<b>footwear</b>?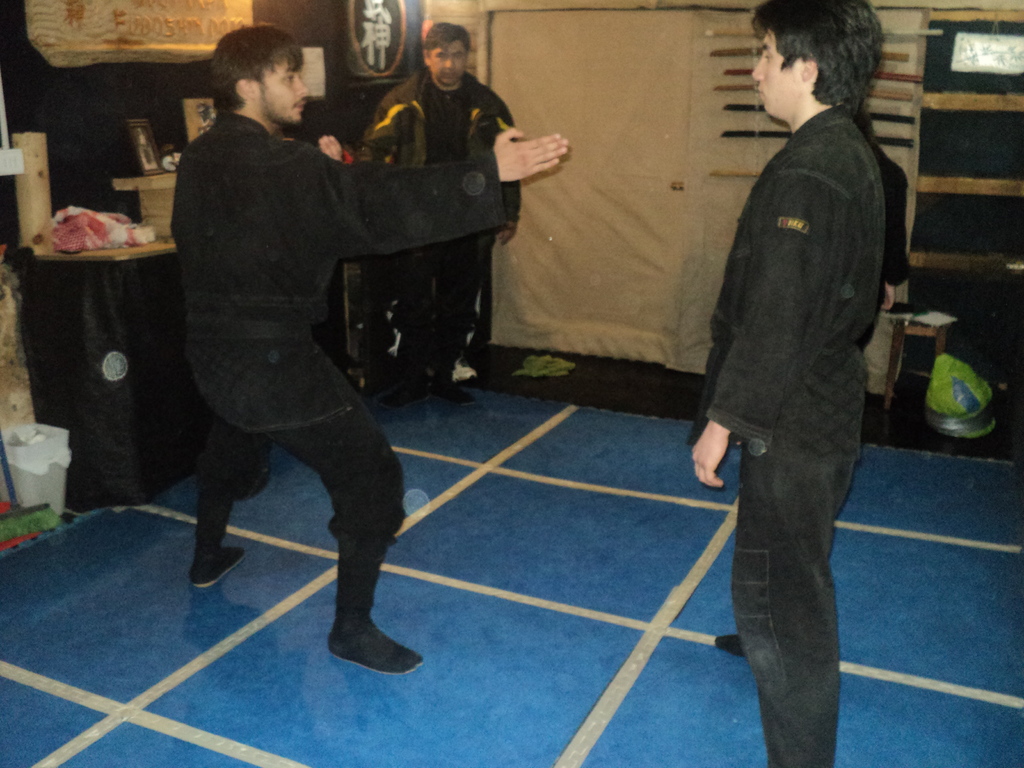
region(329, 540, 421, 678)
